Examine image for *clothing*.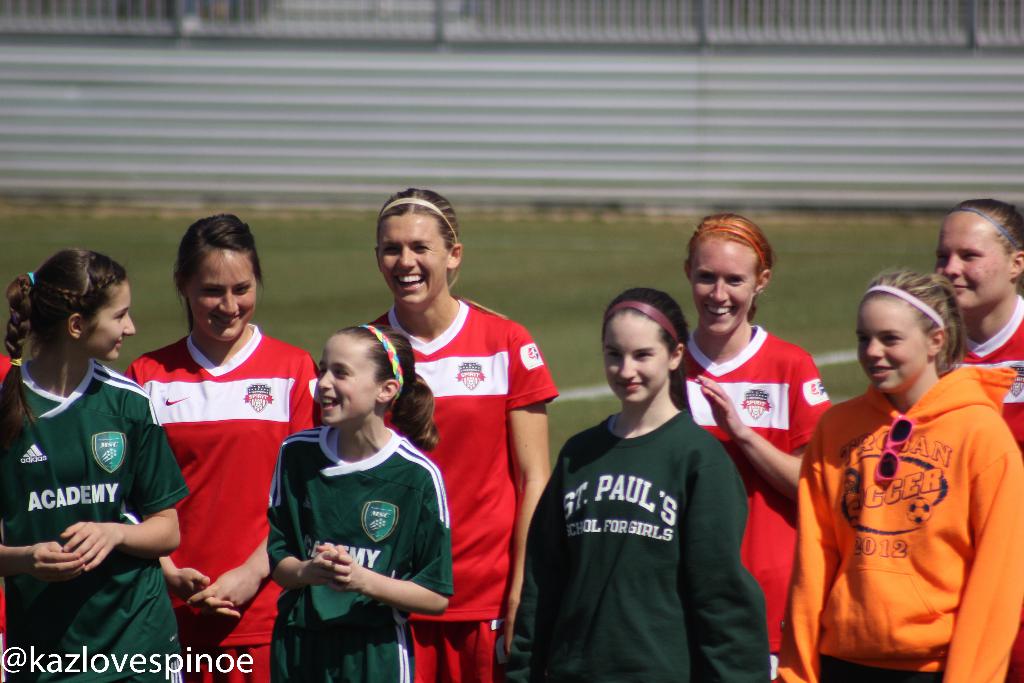
Examination result: bbox(504, 399, 776, 682).
